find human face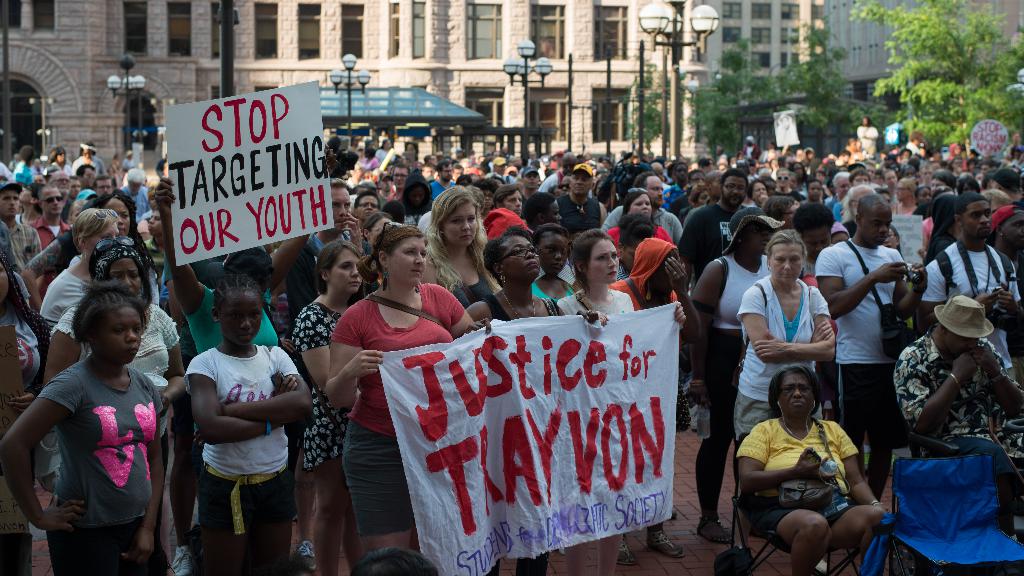
Rect(943, 332, 979, 350)
